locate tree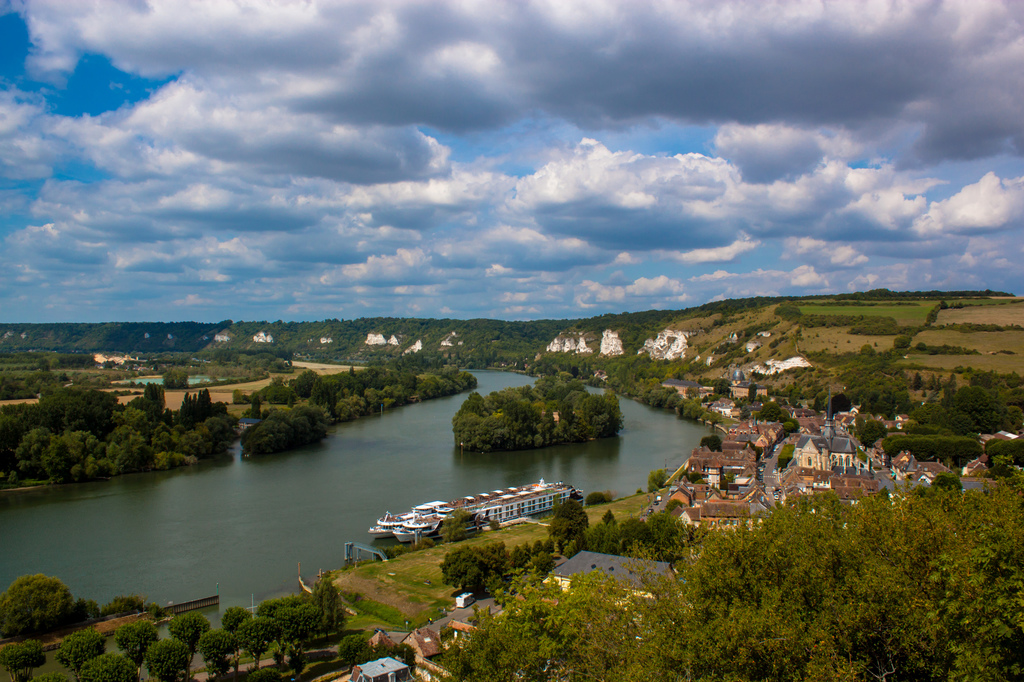
box(195, 629, 241, 681)
